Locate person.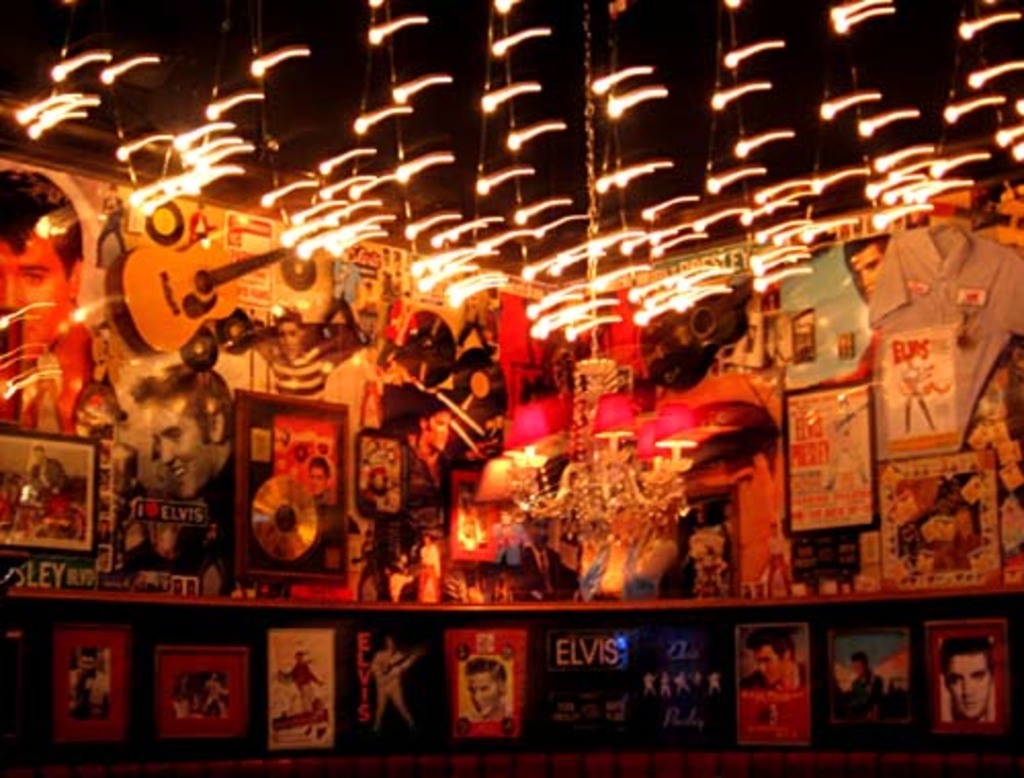
Bounding box: (x1=72, y1=653, x2=94, y2=710).
